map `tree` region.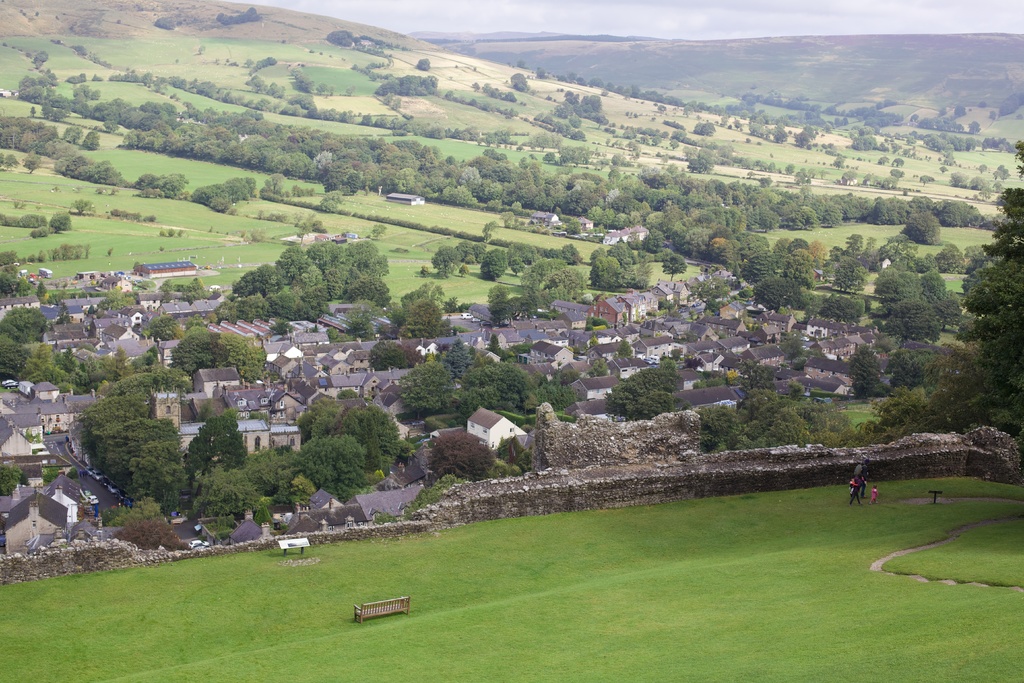
Mapped to (842,171,856,189).
